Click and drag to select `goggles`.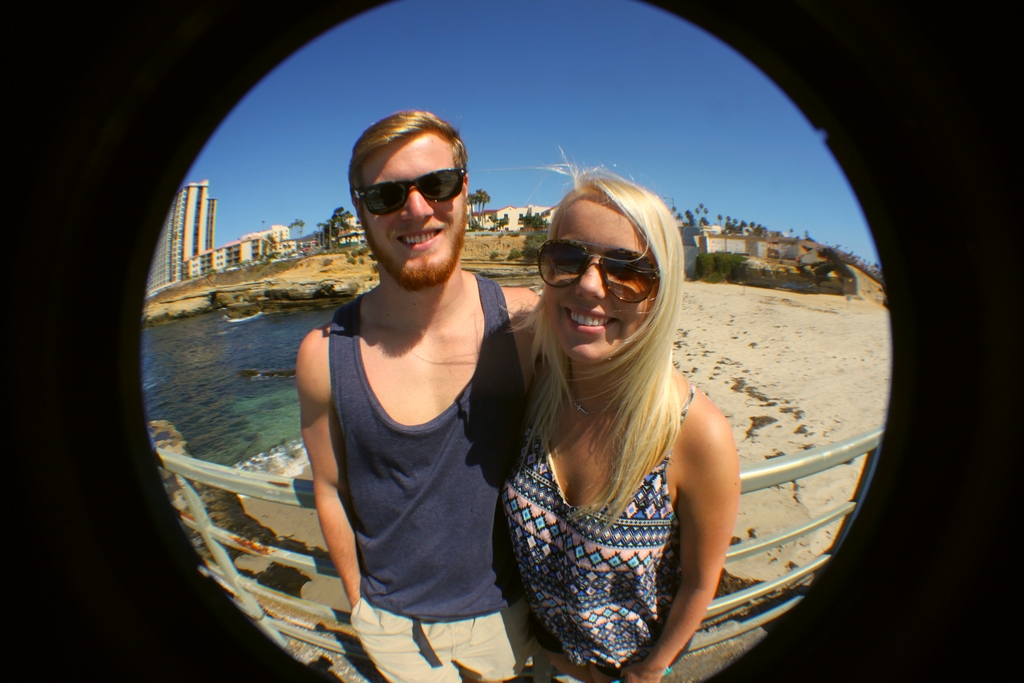
Selection: l=535, t=236, r=661, b=304.
